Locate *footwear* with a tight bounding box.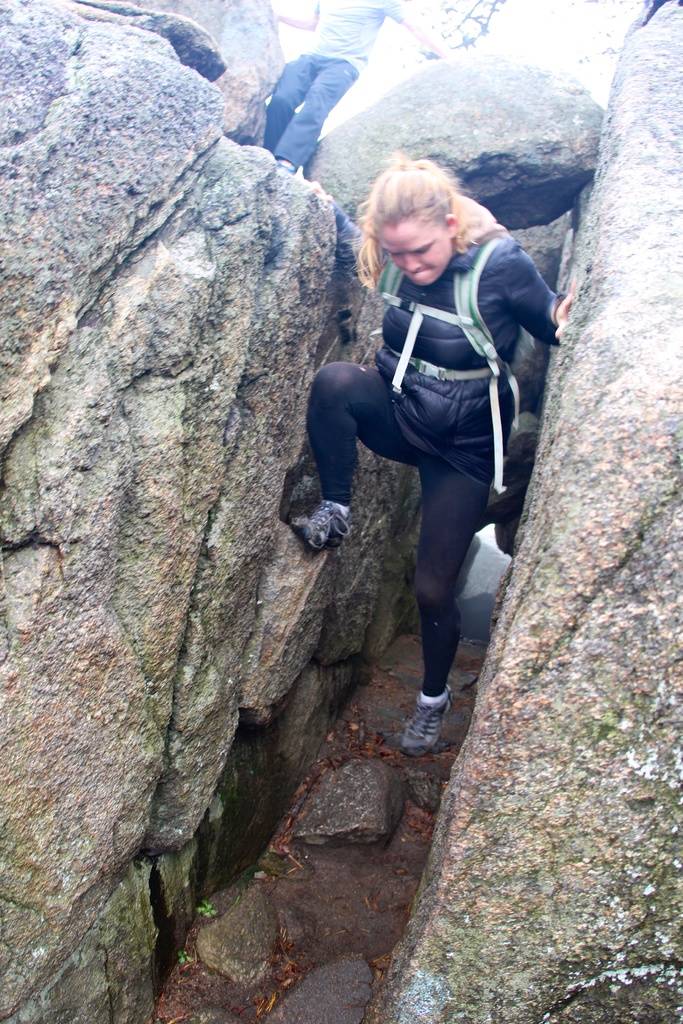
left=289, top=495, right=356, bottom=554.
